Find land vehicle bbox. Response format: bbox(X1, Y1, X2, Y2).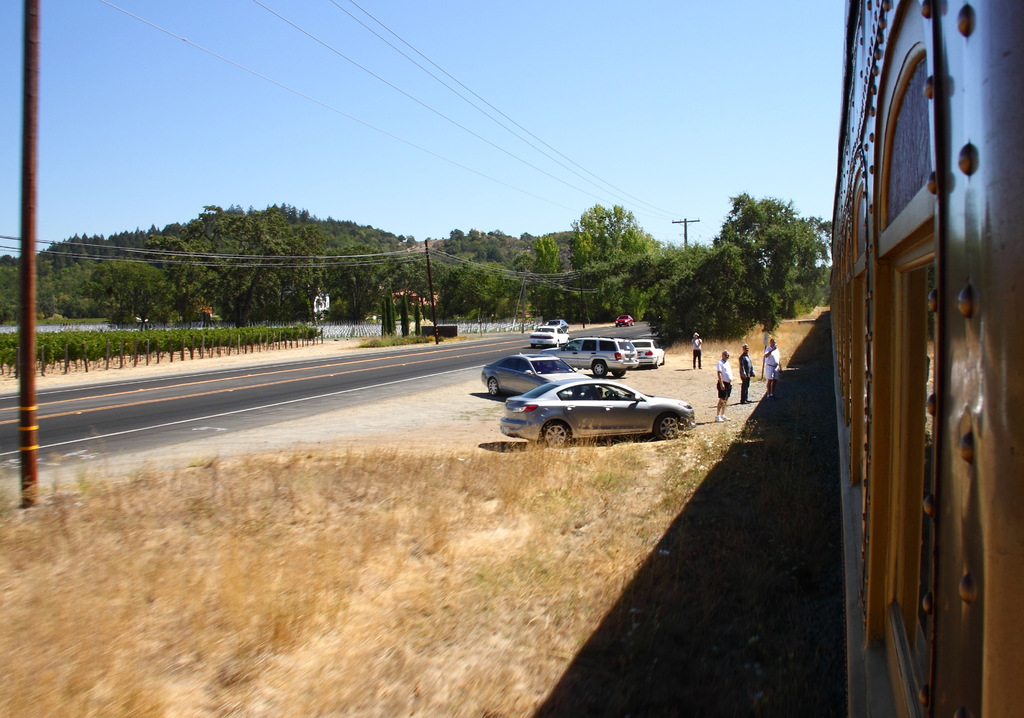
bbox(553, 336, 637, 377).
